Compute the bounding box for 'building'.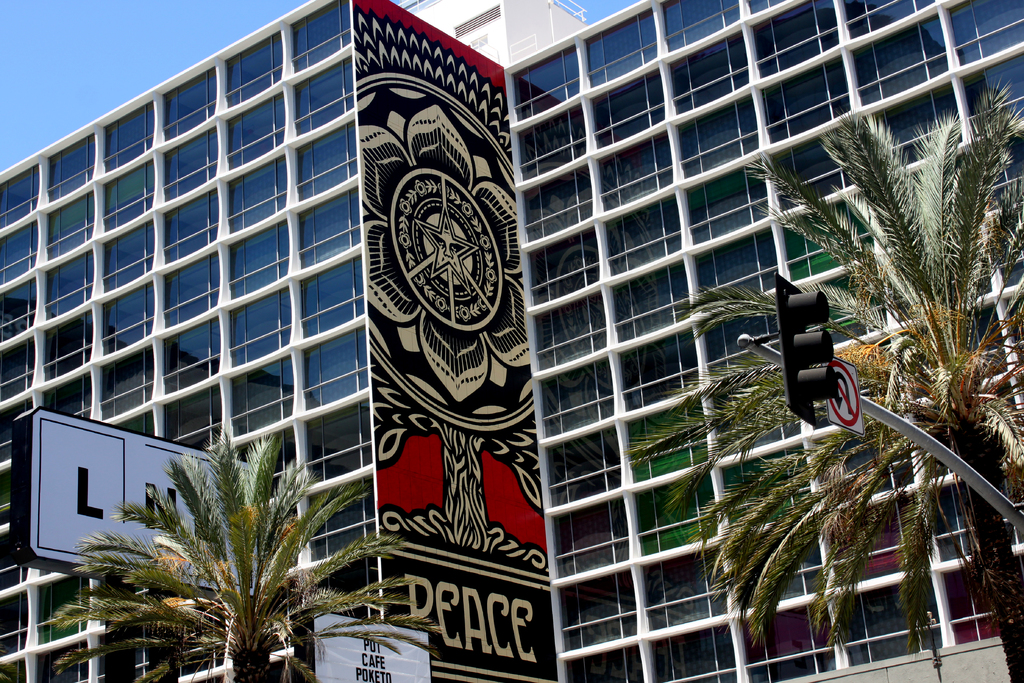
(490,0,1023,682).
